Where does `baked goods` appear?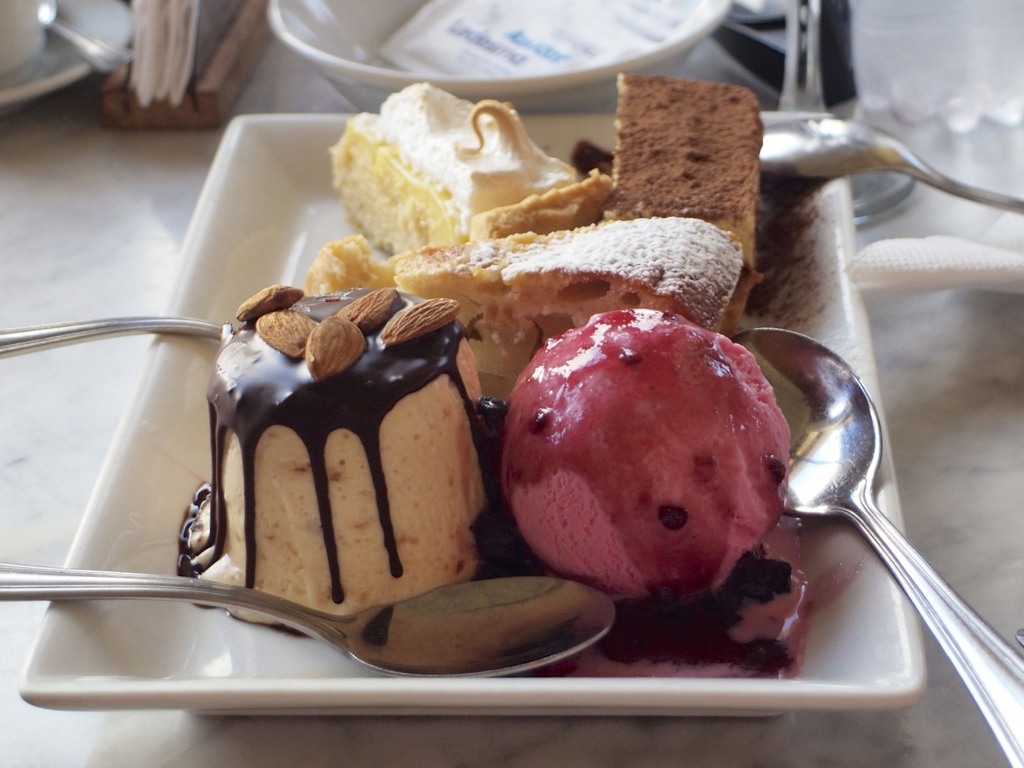
Appears at 342/79/594/250.
